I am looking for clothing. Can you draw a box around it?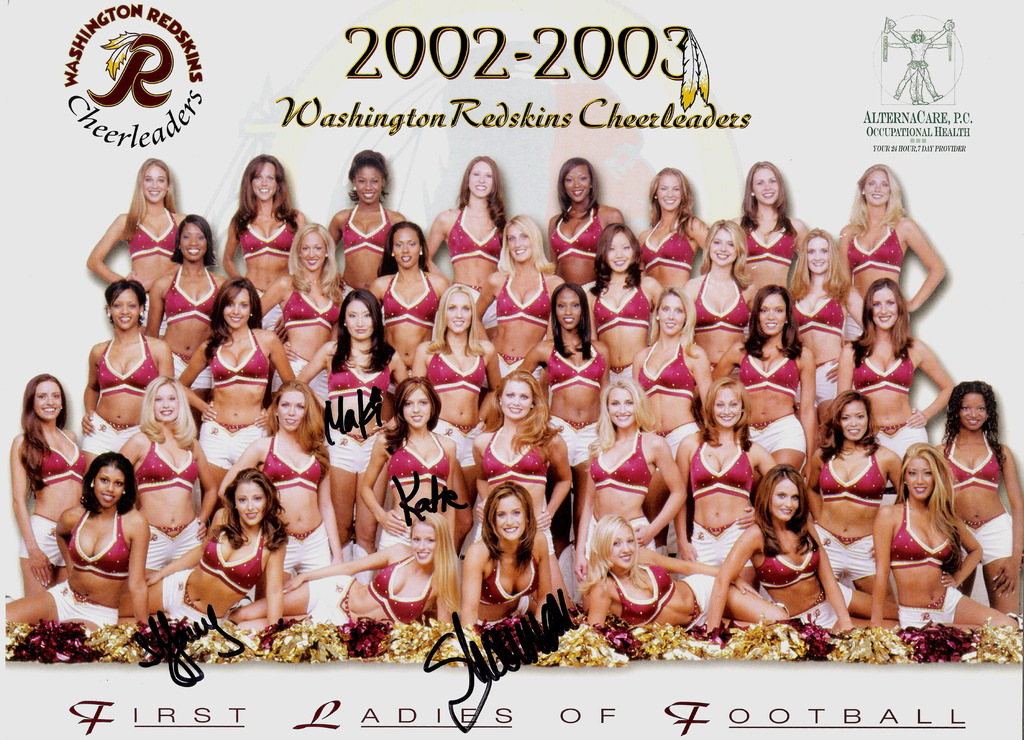
Sure, the bounding box is (584, 517, 659, 559).
